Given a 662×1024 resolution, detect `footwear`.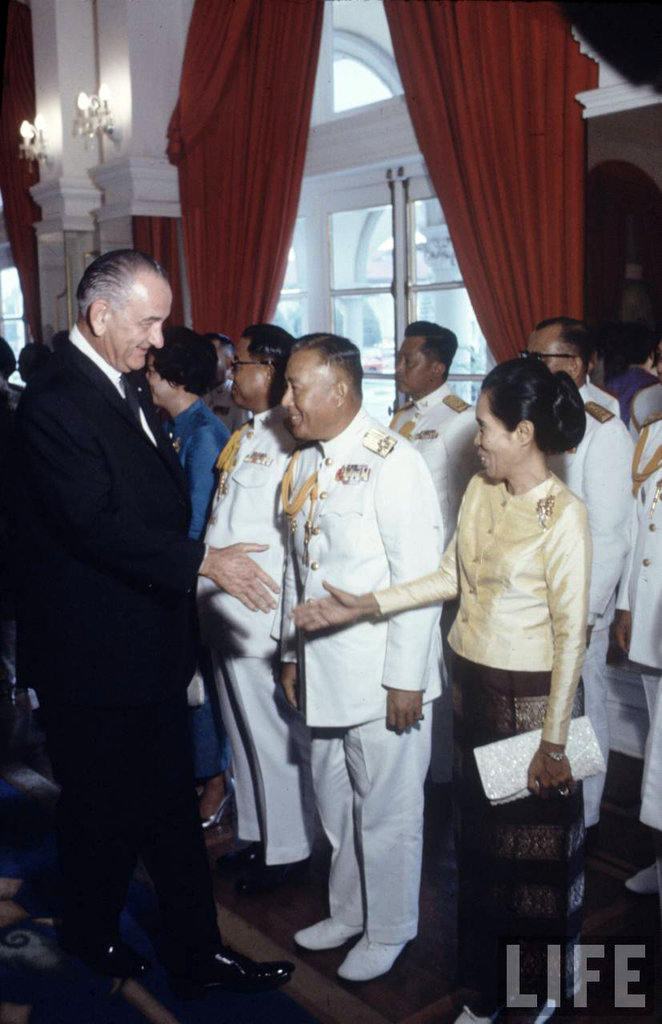
rect(197, 948, 292, 995).
